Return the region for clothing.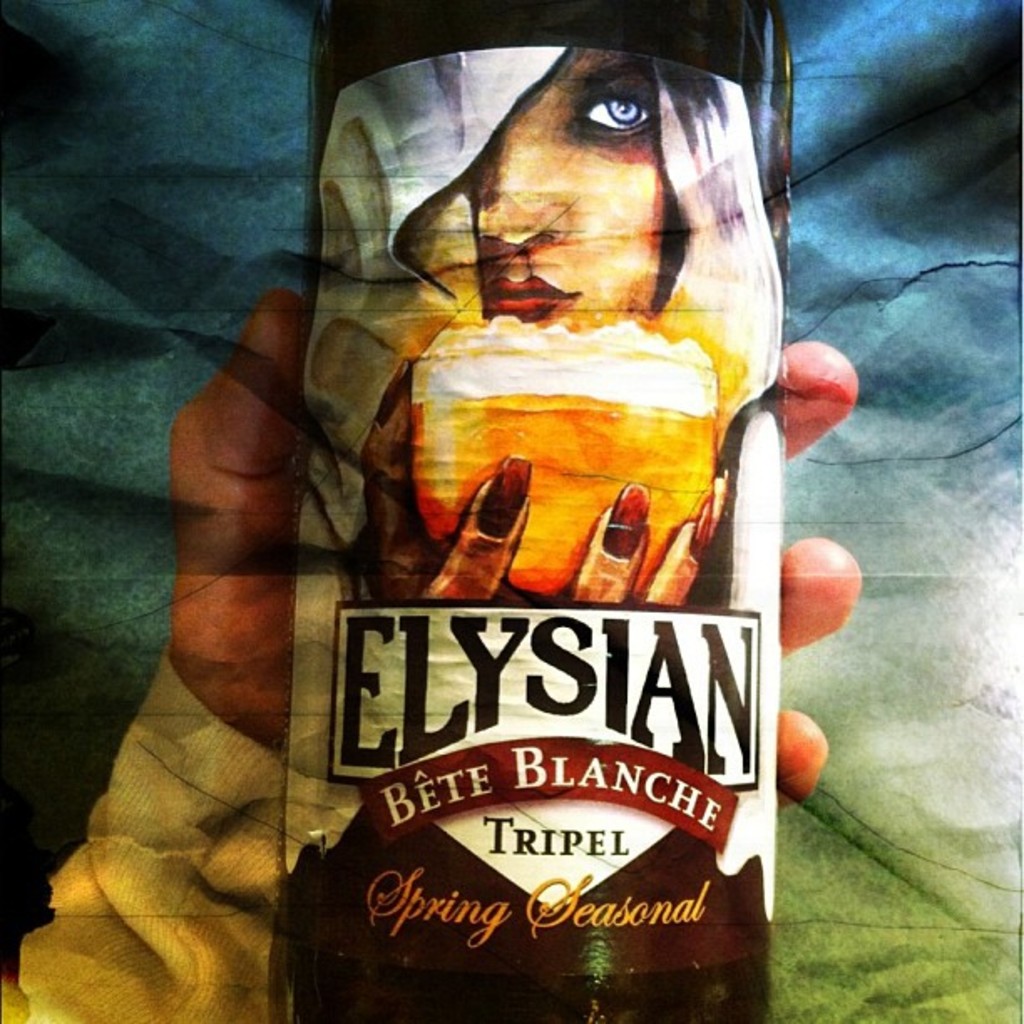
(0, 646, 363, 1022).
